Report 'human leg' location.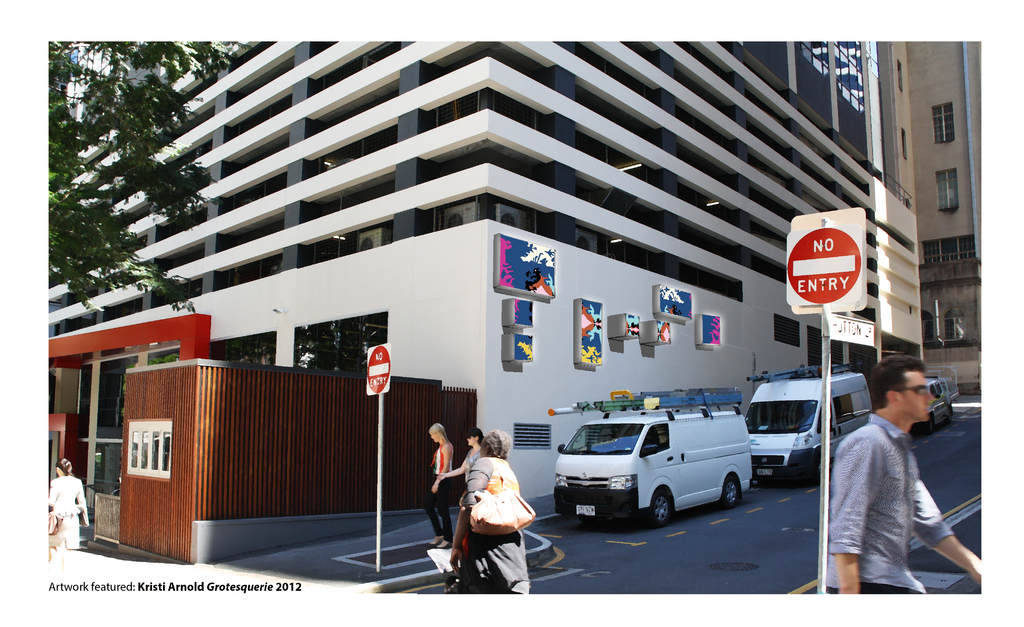
Report: <region>433, 478, 454, 548</region>.
